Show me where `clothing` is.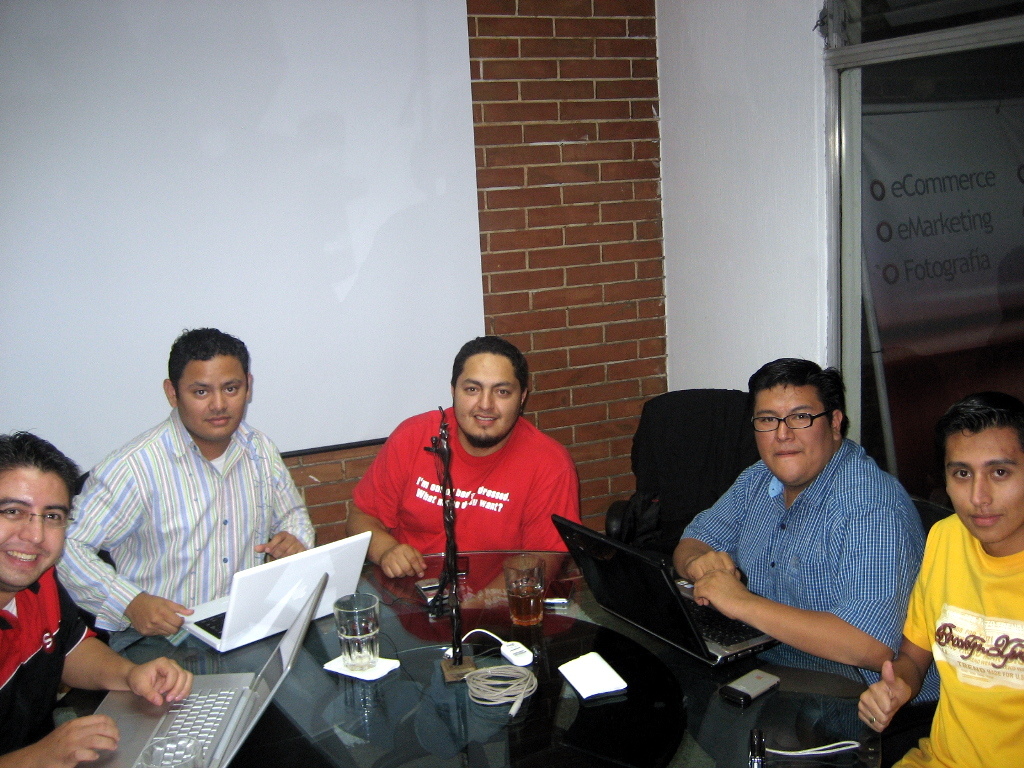
`clothing` is at left=885, top=519, right=1023, bottom=767.
